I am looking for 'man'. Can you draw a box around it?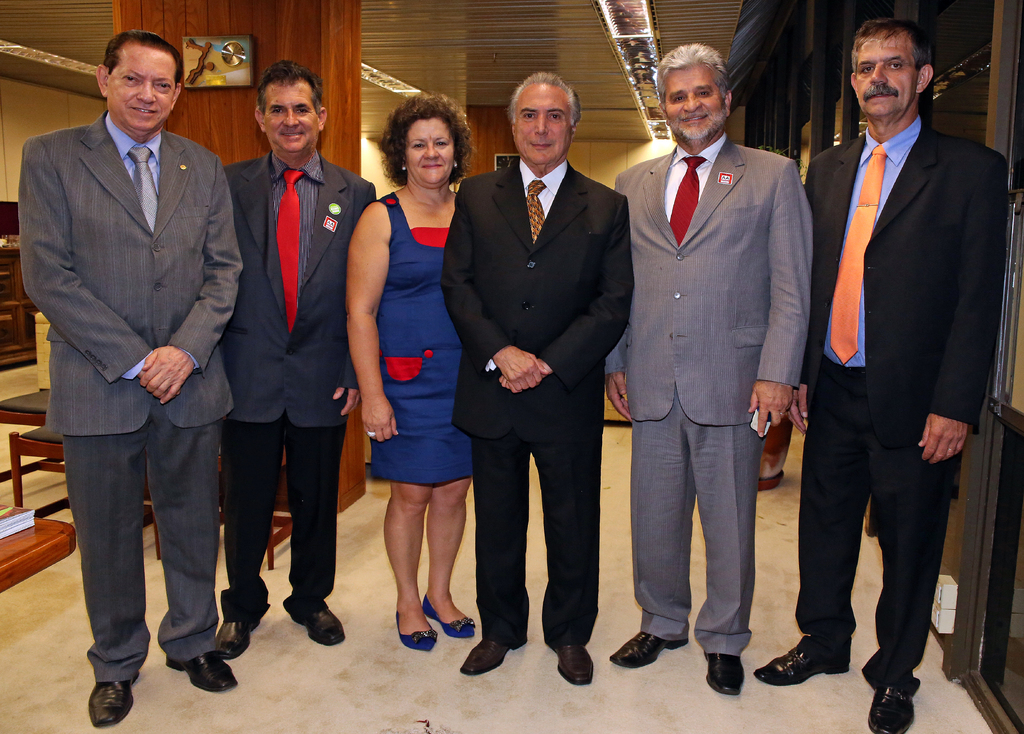
Sure, the bounding box is BBox(612, 43, 814, 696).
